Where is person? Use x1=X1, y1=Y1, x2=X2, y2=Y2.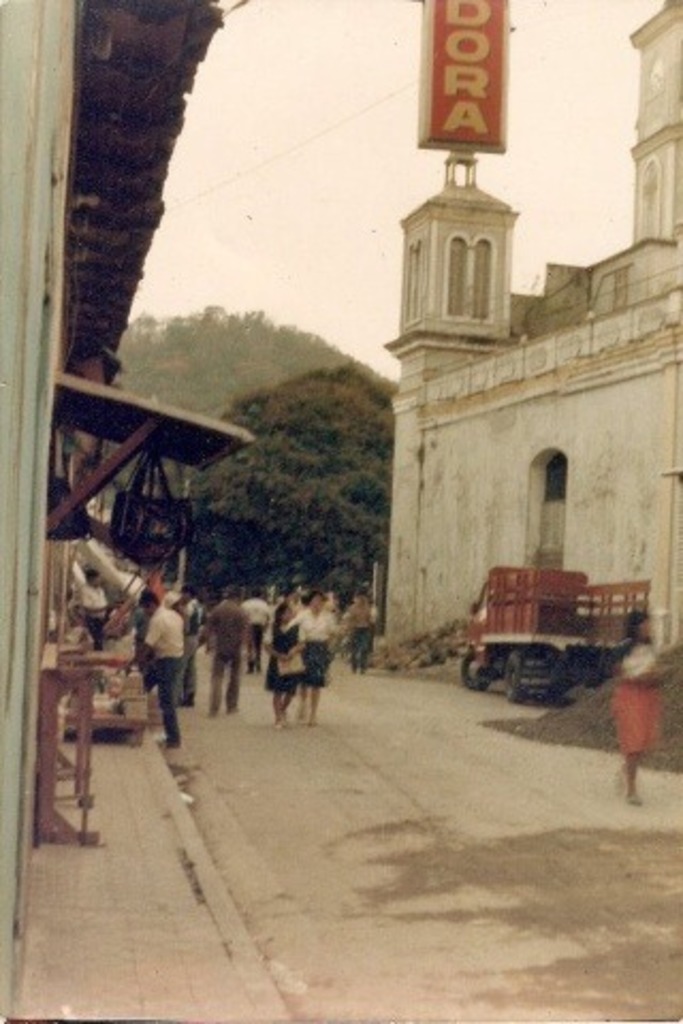
x1=301, y1=589, x2=335, y2=715.
